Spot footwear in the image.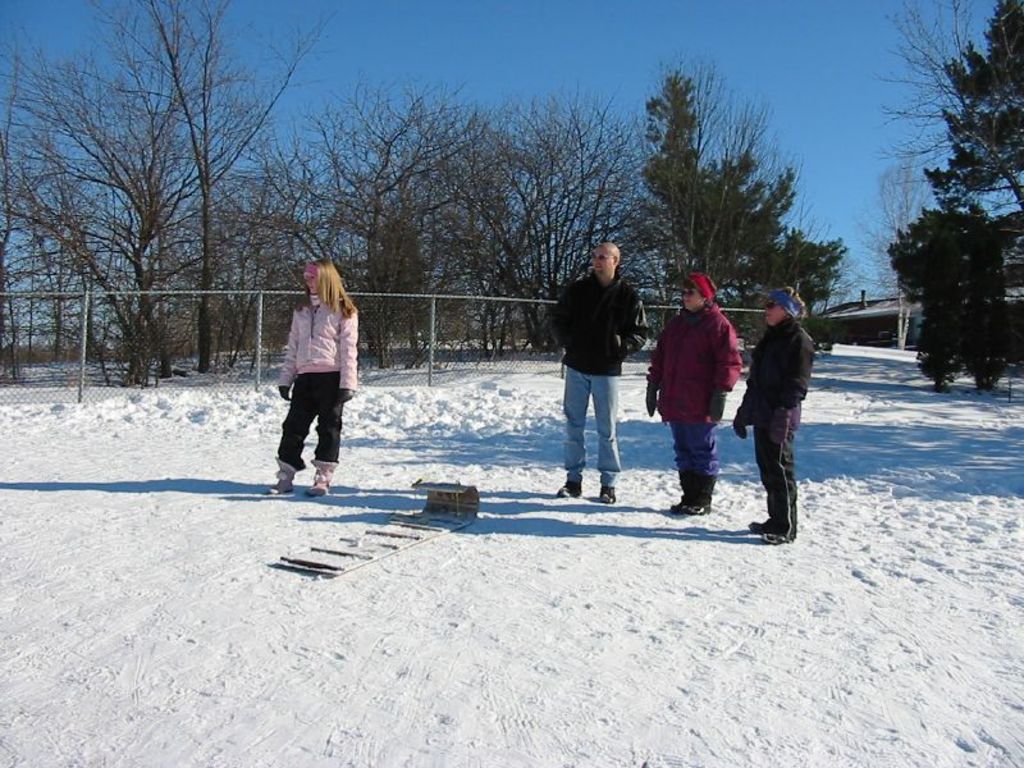
footwear found at [left=671, top=489, right=716, bottom=515].
